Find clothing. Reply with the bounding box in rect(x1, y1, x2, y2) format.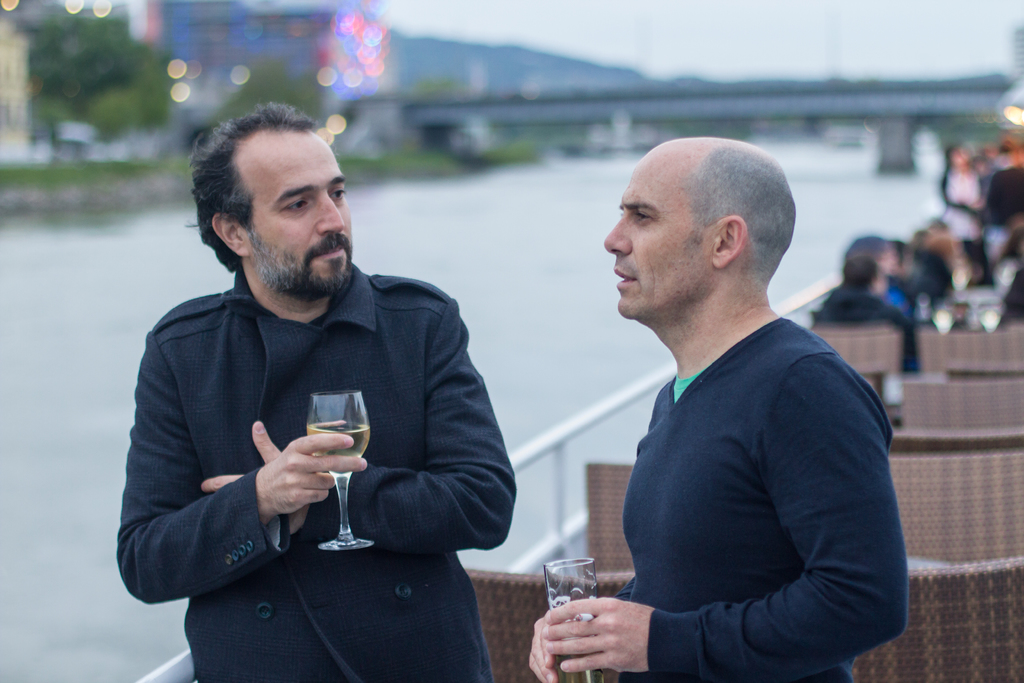
rect(819, 284, 923, 380).
